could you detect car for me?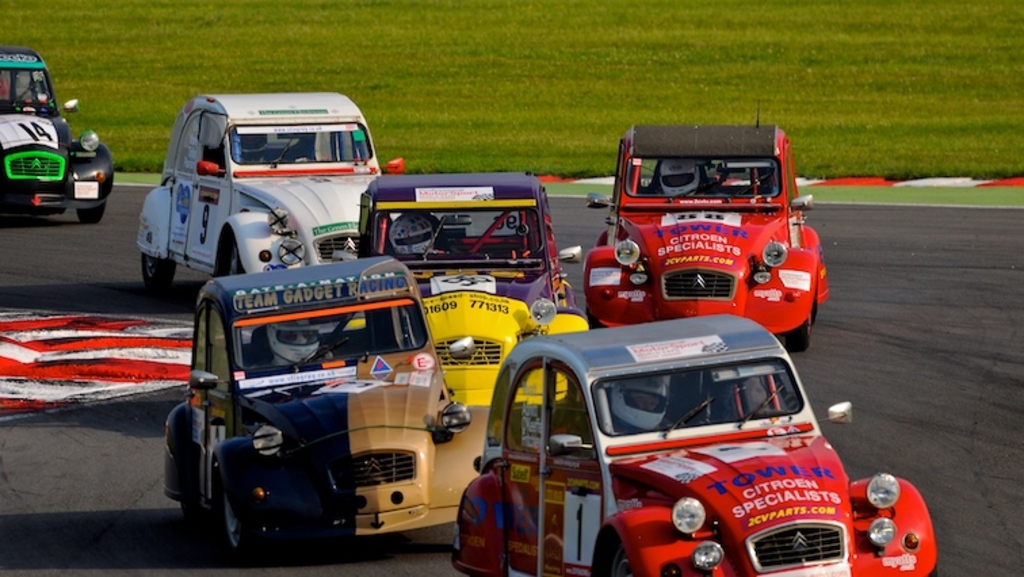
Detection result: <box>358,172,586,408</box>.
